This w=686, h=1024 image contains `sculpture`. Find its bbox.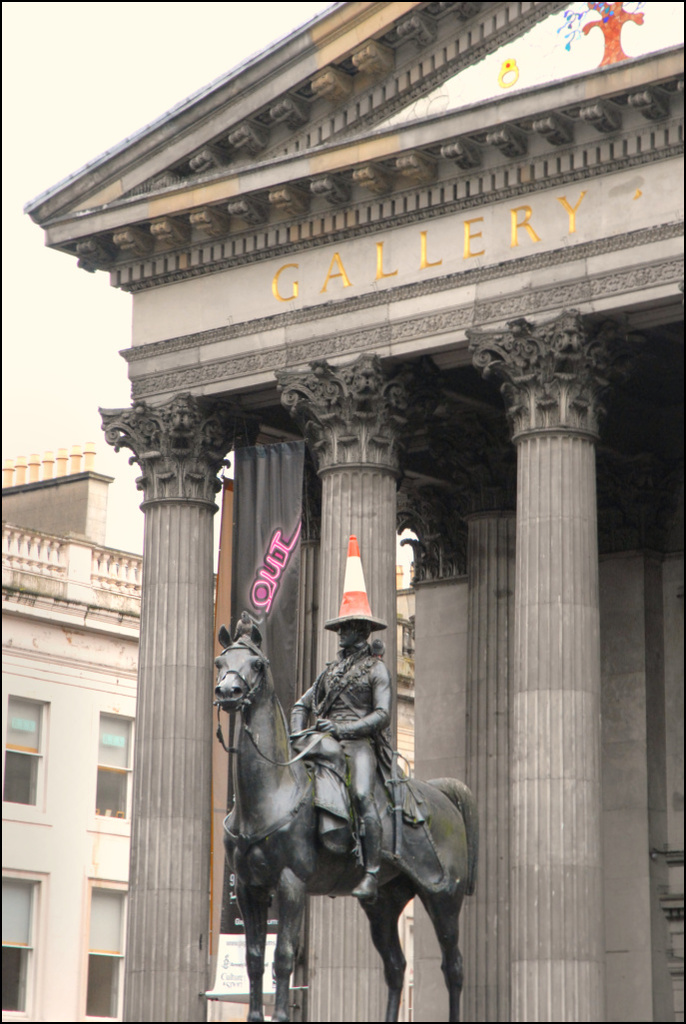
bbox=(222, 562, 479, 1023).
